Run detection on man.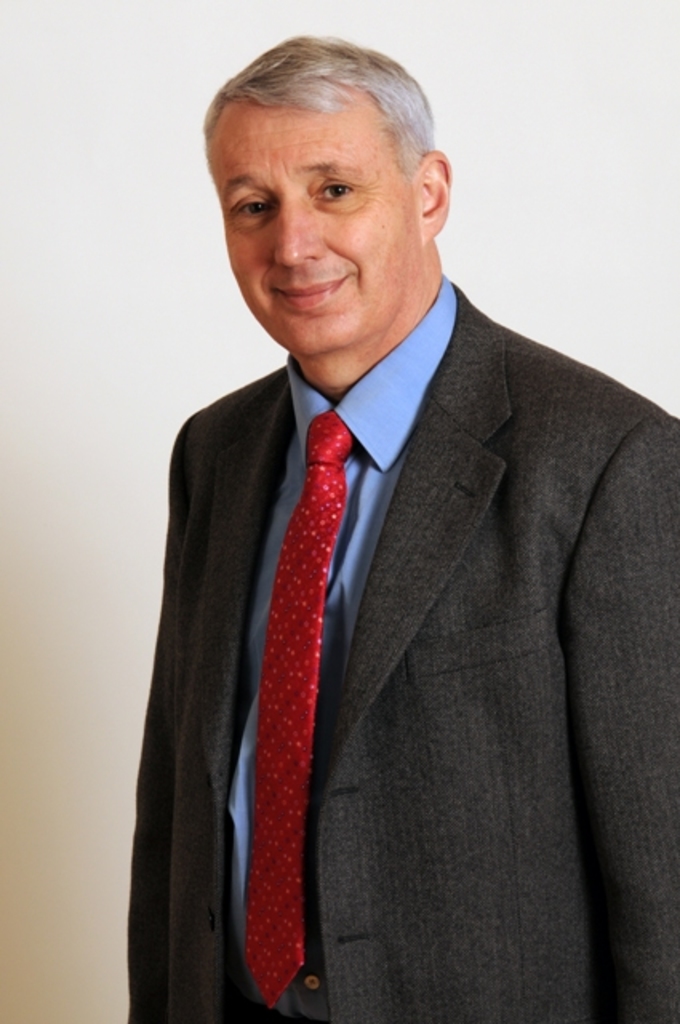
Result: bbox(94, 53, 664, 987).
